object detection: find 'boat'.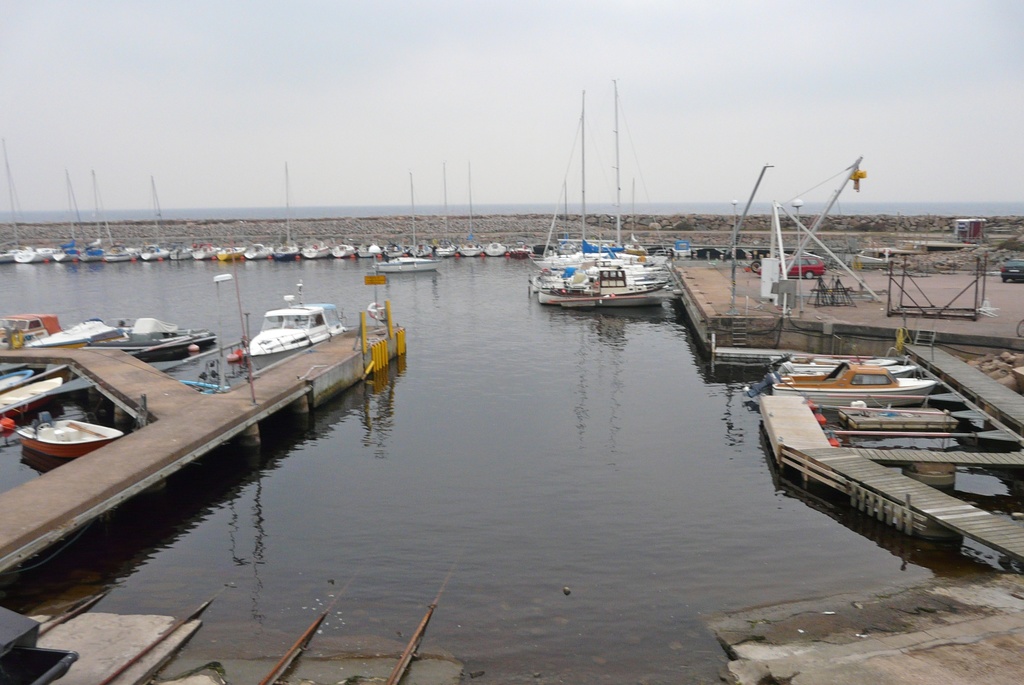
<region>221, 238, 250, 262</region>.
